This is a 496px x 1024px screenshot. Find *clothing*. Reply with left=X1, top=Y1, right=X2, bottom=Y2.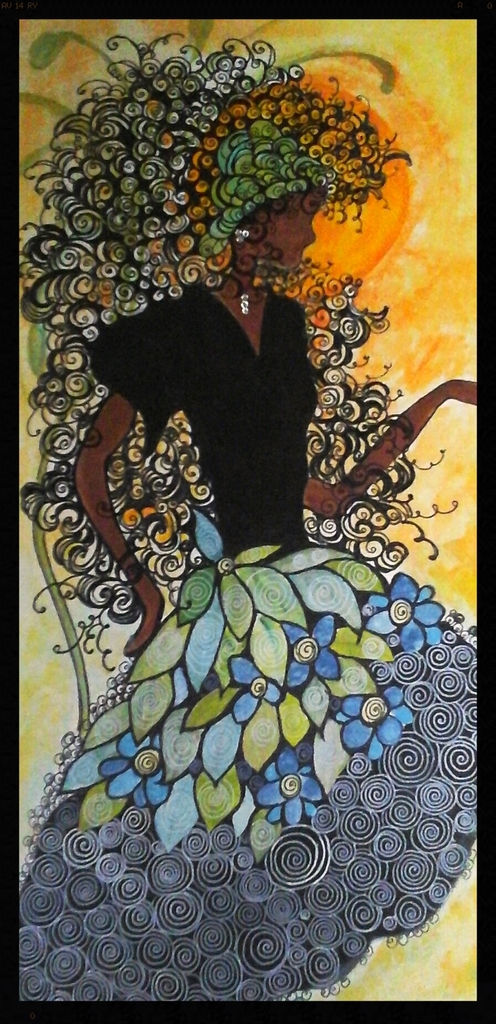
left=99, top=328, right=332, bottom=550.
